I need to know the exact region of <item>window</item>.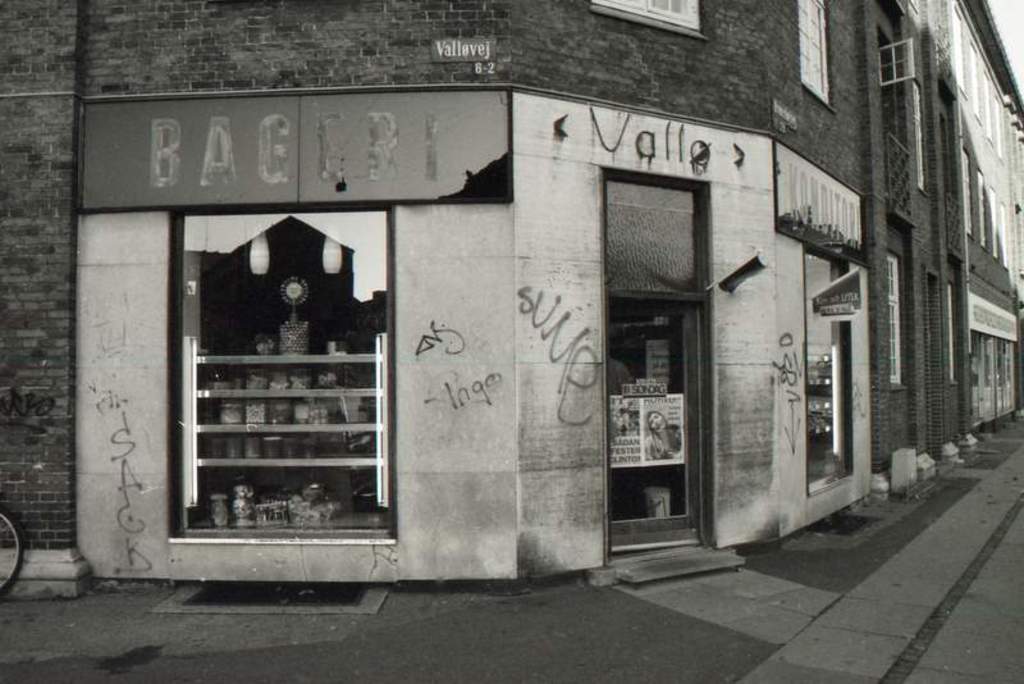
Region: region(174, 208, 406, 541).
